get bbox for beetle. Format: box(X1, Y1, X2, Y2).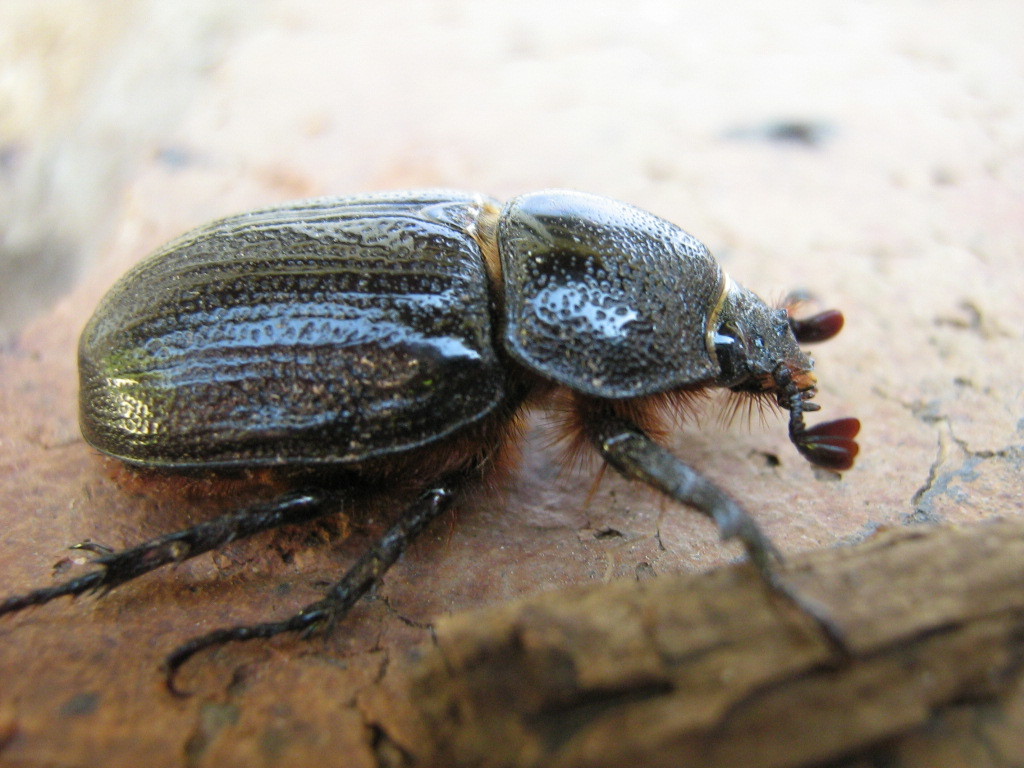
box(0, 187, 849, 702).
